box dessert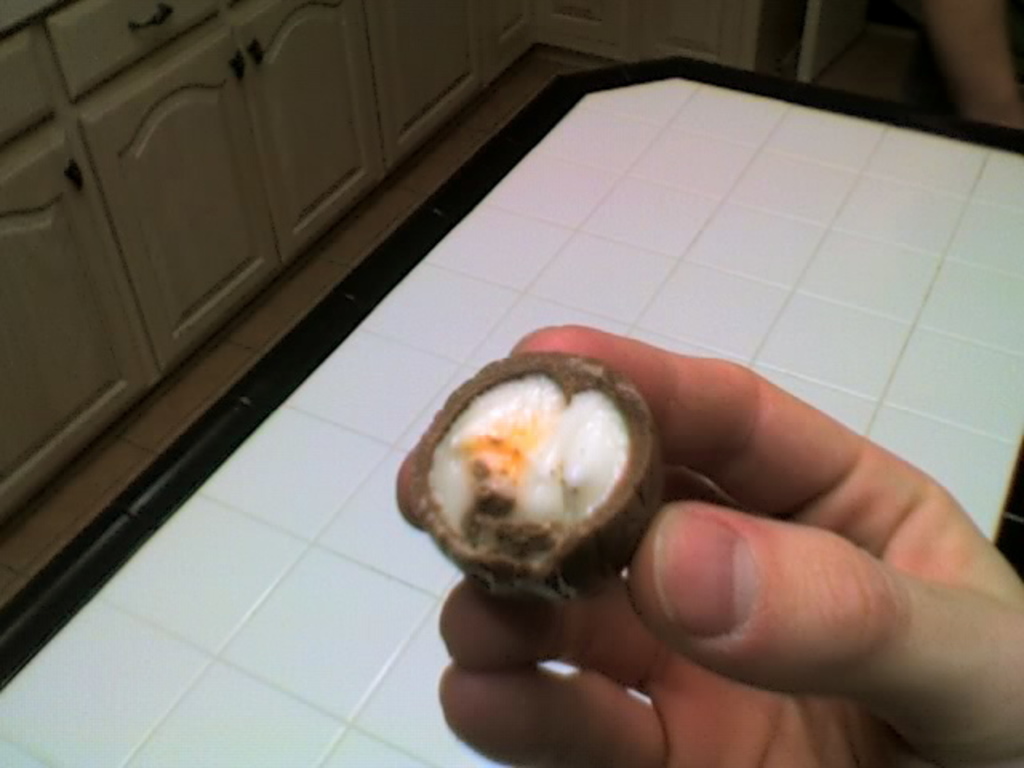
[left=403, top=358, right=670, bottom=595]
